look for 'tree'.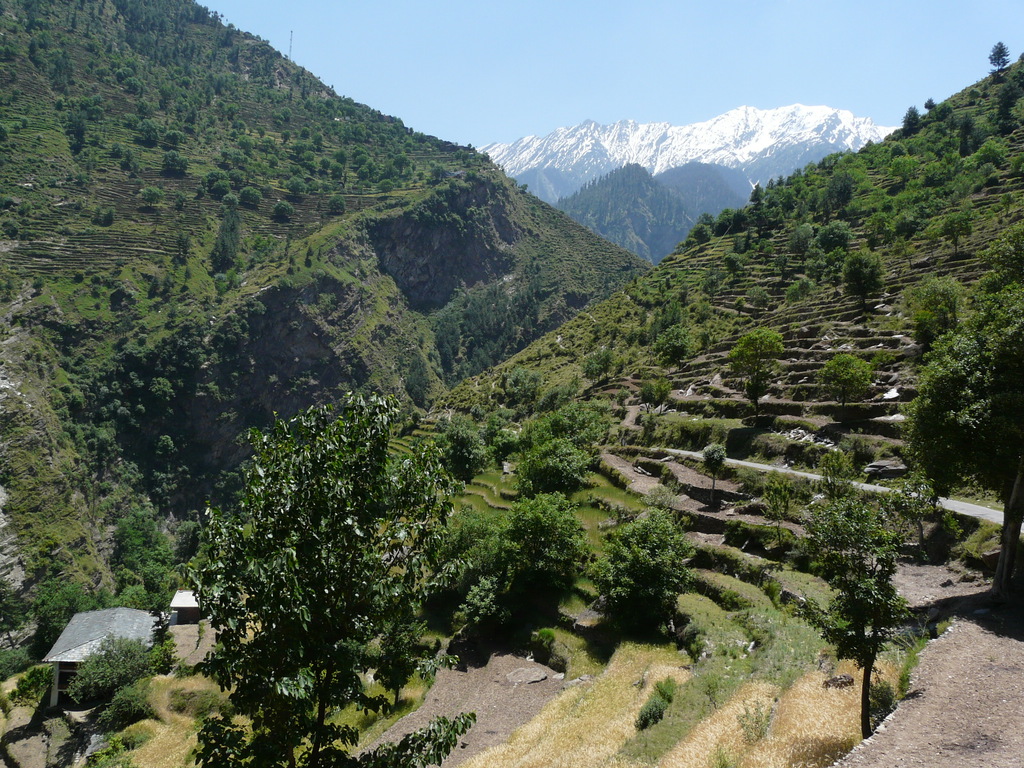
Found: box=[241, 188, 260, 208].
